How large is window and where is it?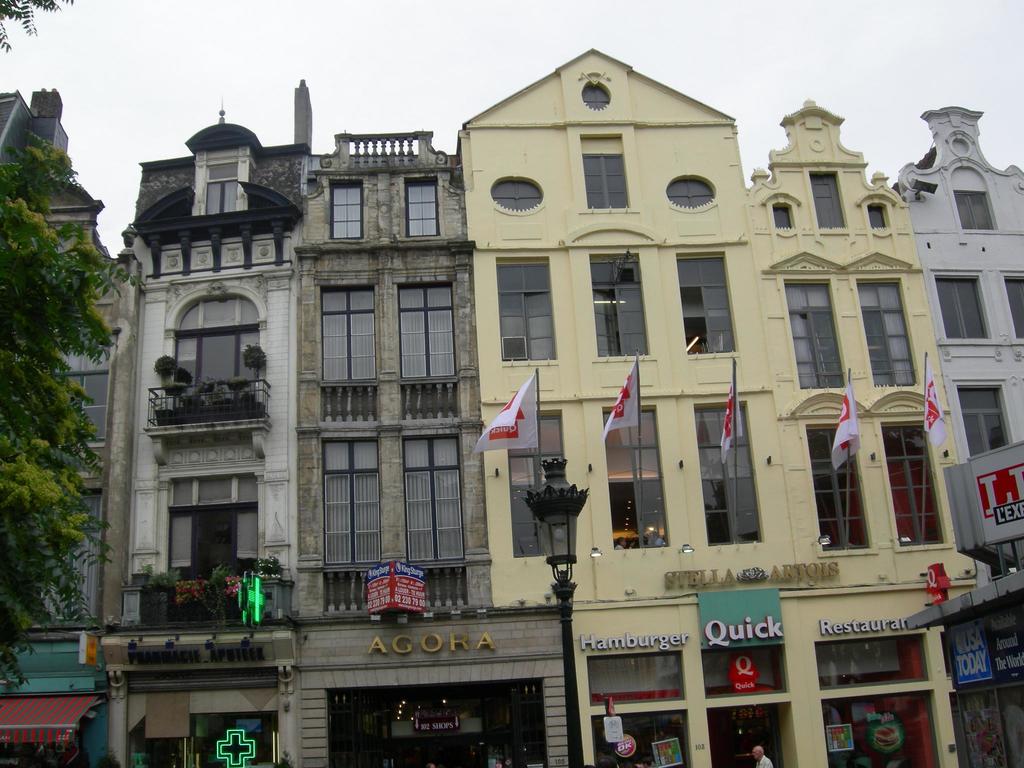
Bounding box: [left=494, top=255, right=562, bottom=362].
